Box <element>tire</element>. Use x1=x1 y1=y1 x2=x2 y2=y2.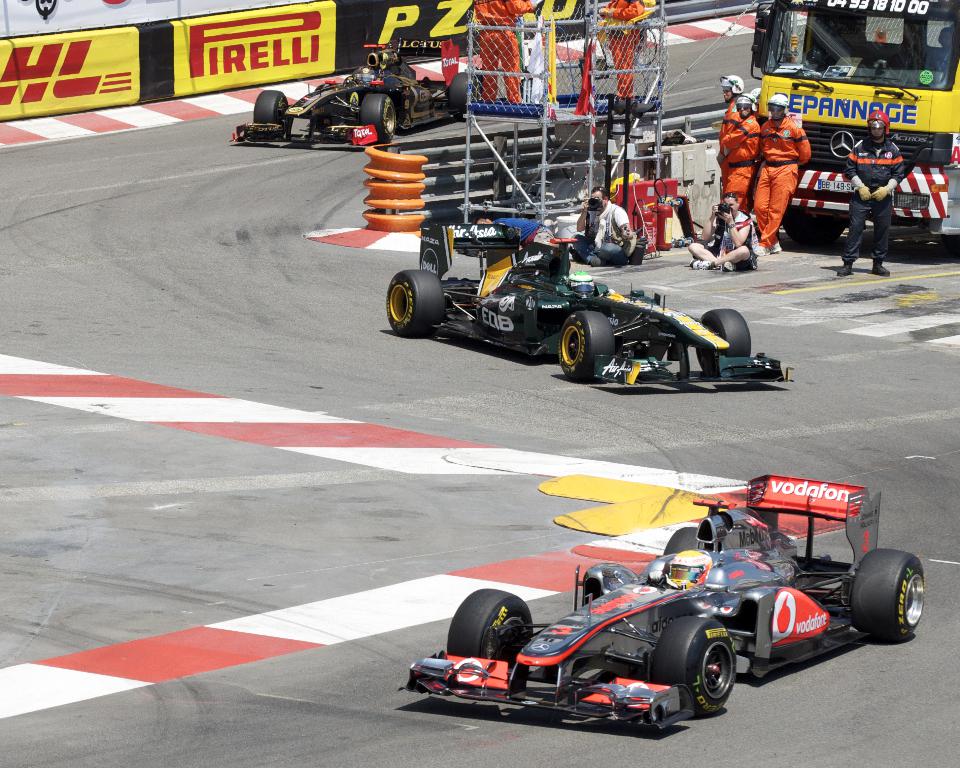
x1=693 y1=310 x2=750 y2=373.
